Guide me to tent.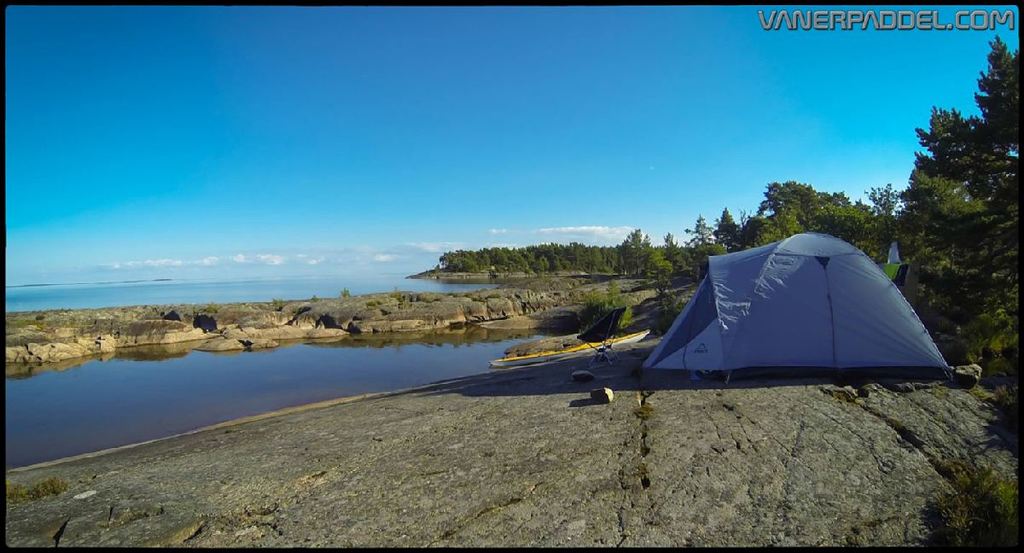
Guidance: [624,227,962,399].
